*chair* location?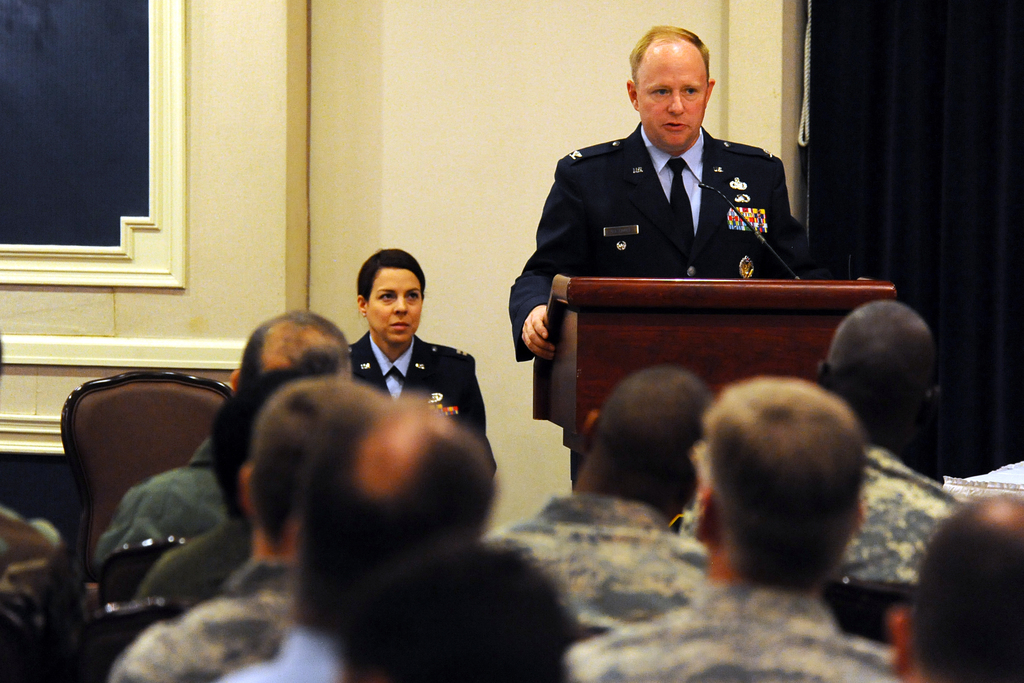
detection(819, 575, 922, 646)
